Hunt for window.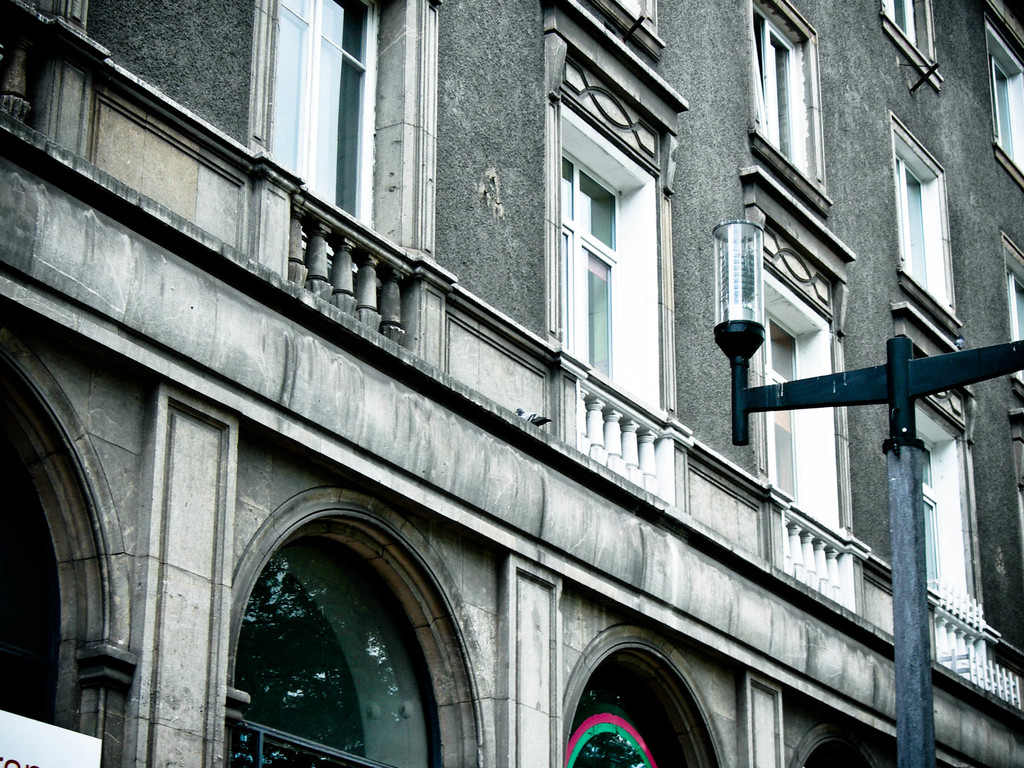
Hunted down at [x1=749, y1=0, x2=831, y2=216].
